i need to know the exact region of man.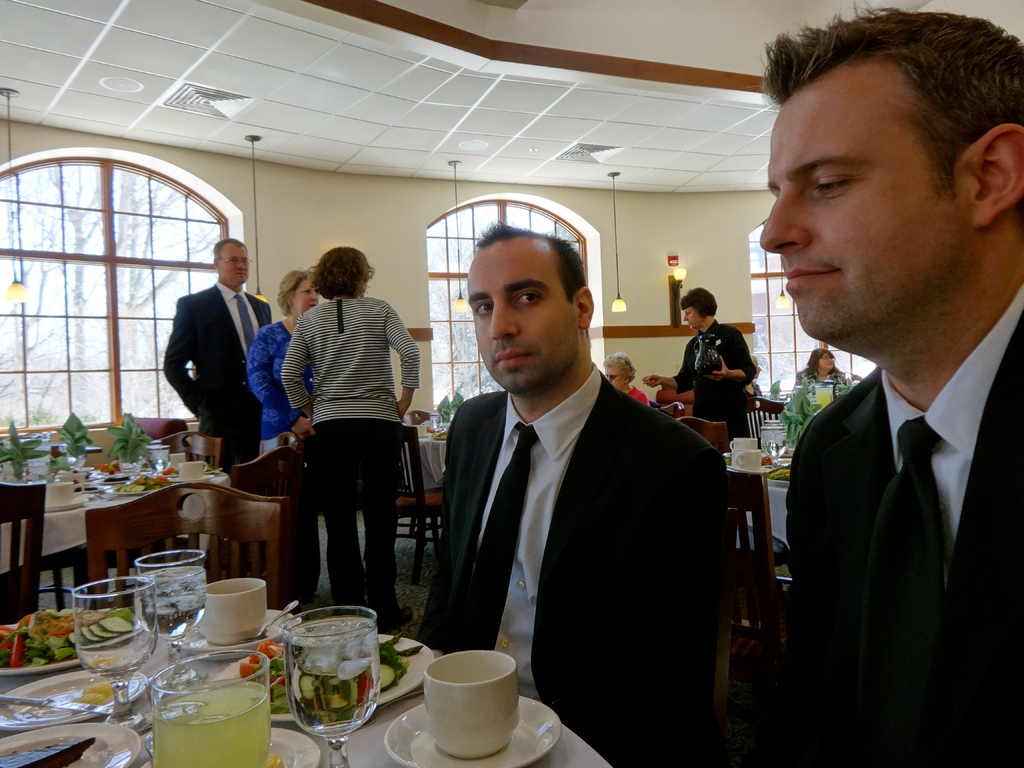
Region: detection(415, 224, 729, 767).
